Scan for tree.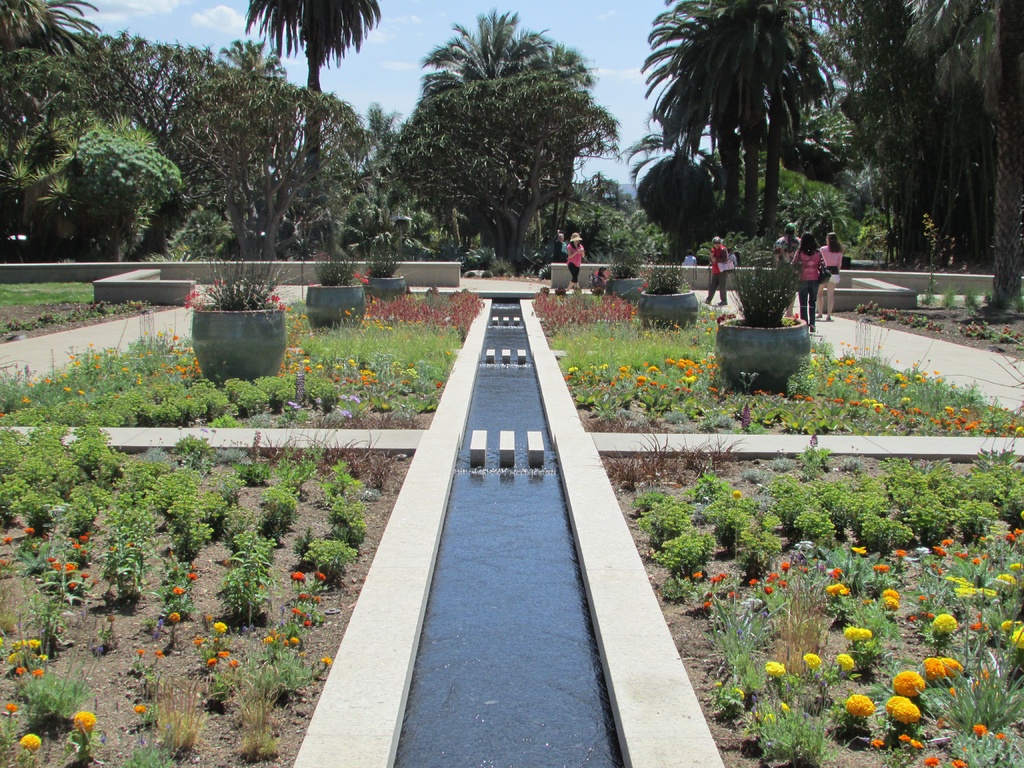
Scan result: bbox=(0, 0, 102, 49).
